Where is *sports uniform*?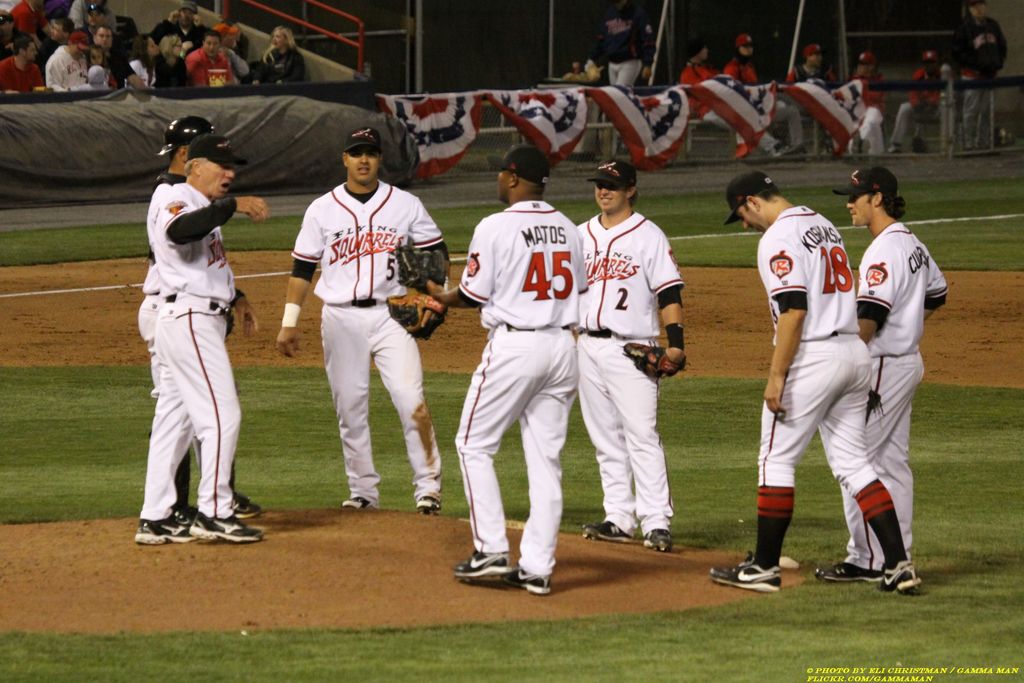
bbox(849, 220, 954, 572).
